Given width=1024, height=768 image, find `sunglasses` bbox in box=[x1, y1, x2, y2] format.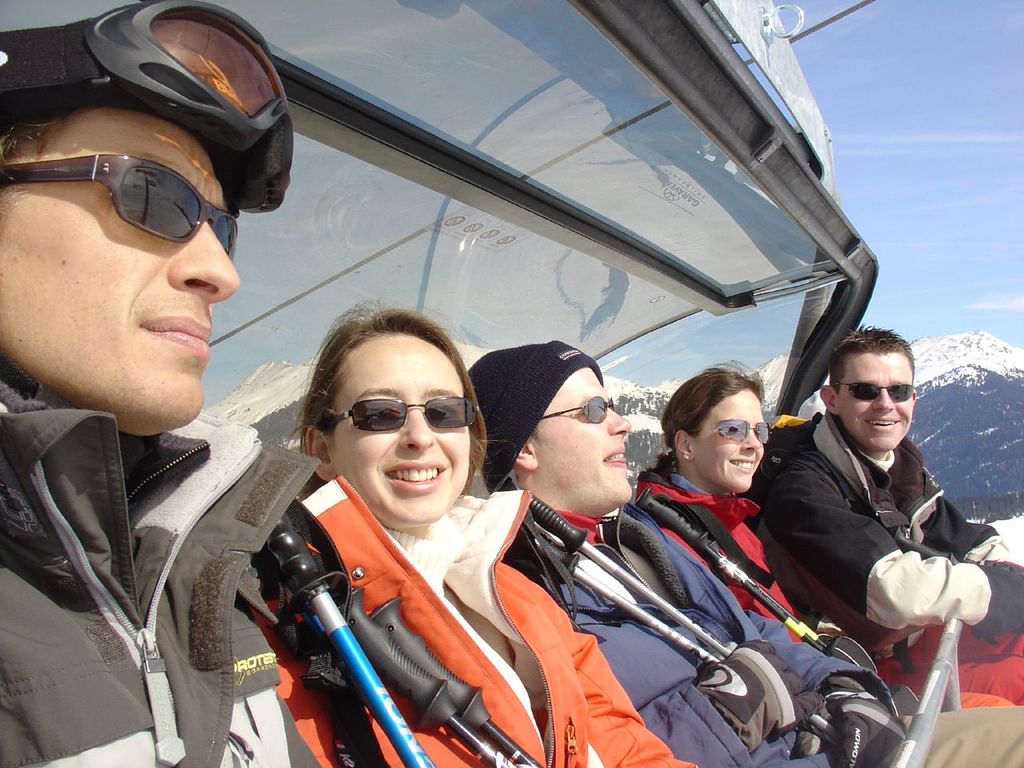
box=[839, 382, 919, 402].
